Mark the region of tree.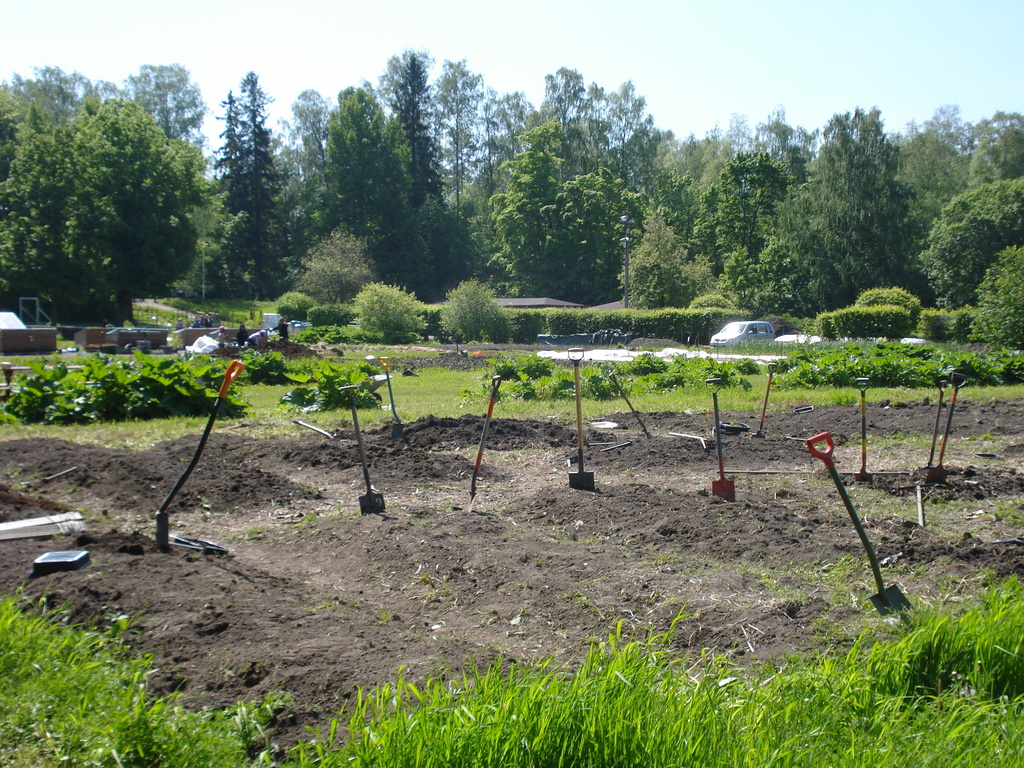
Region: x1=376, y1=29, x2=499, y2=320.
